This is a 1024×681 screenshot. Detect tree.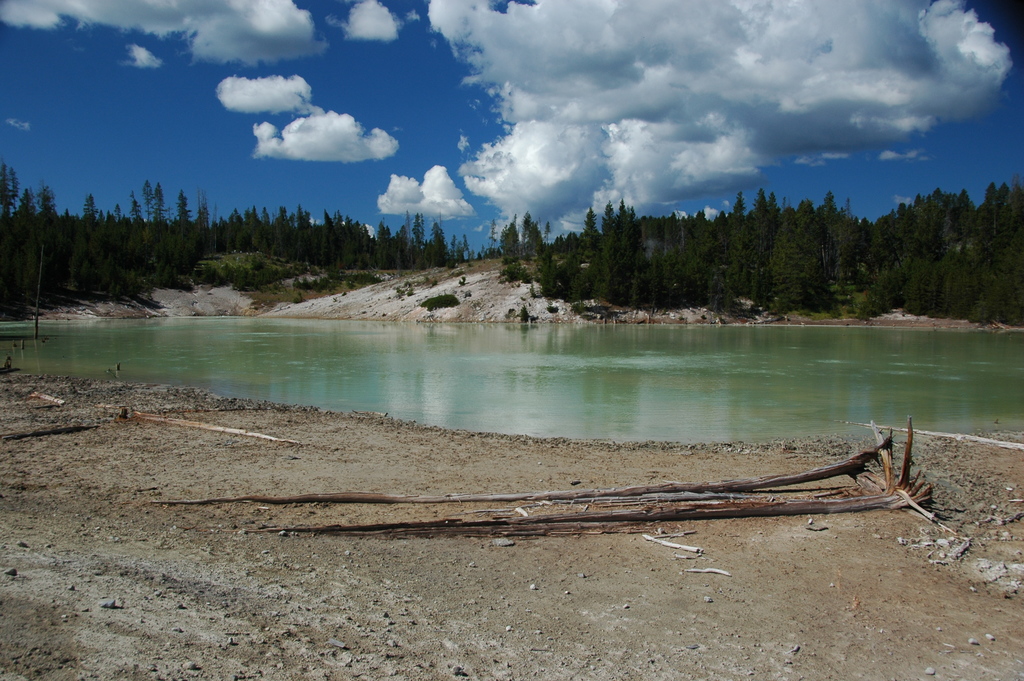
l=399, t=220, r=438, b=272.
